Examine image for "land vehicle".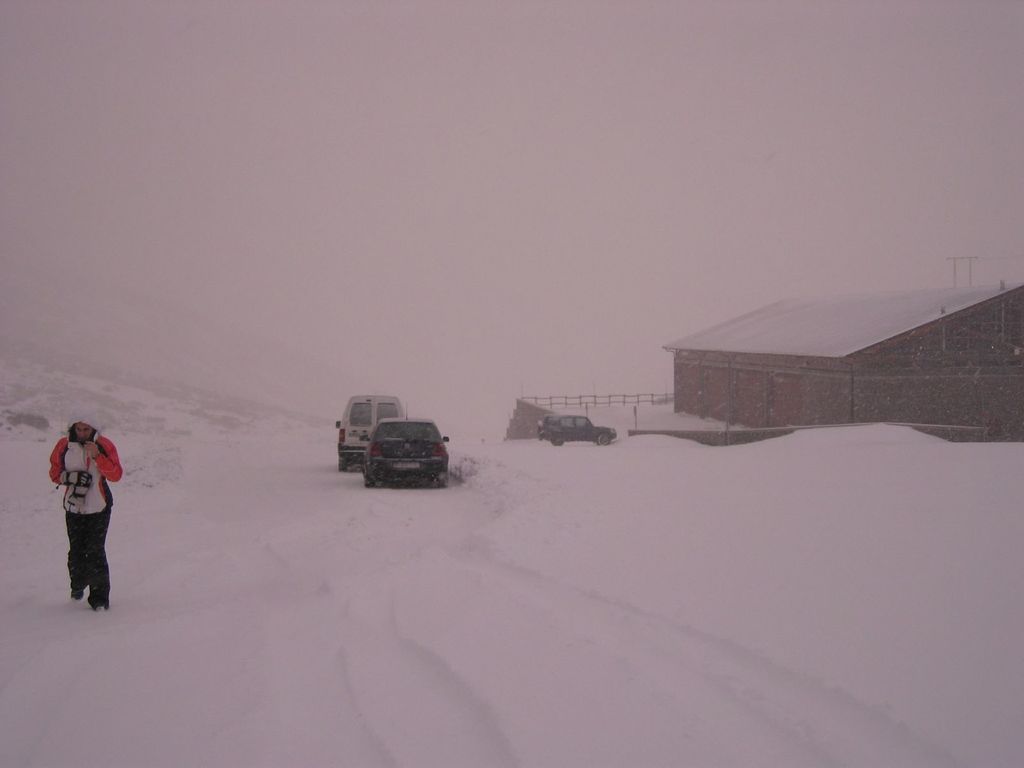
Examination result: 537/415/615/447.
